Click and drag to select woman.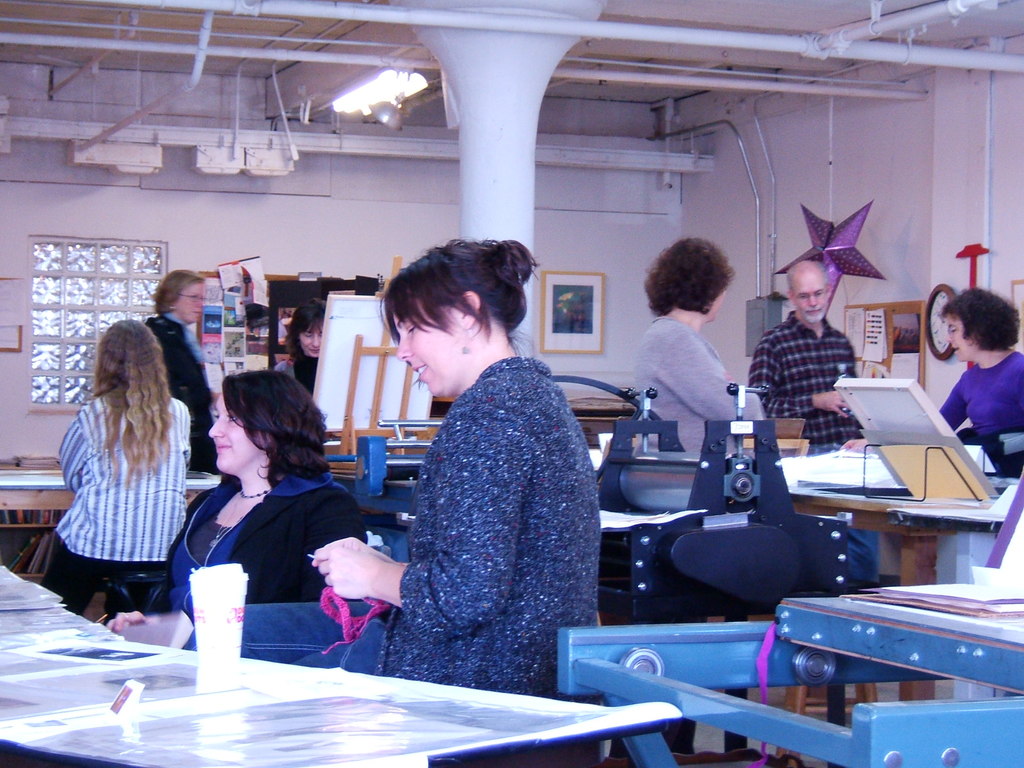
Selection: locate(104, 371, 369, 659).
